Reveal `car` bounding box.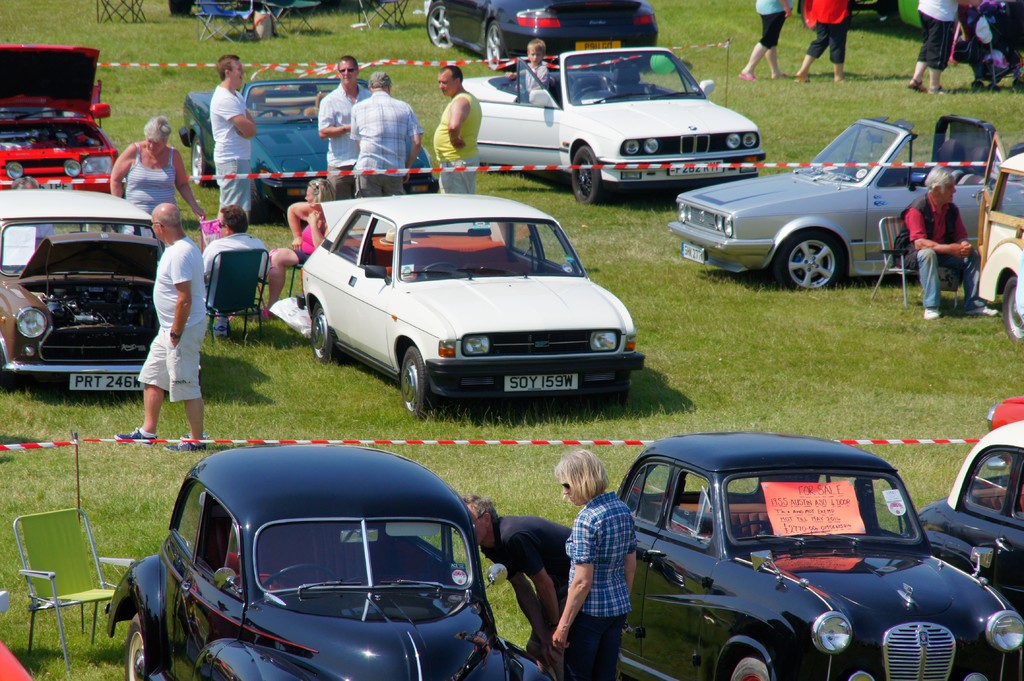
Revealed: [left=0, top=188, right=163, bottom=393].
